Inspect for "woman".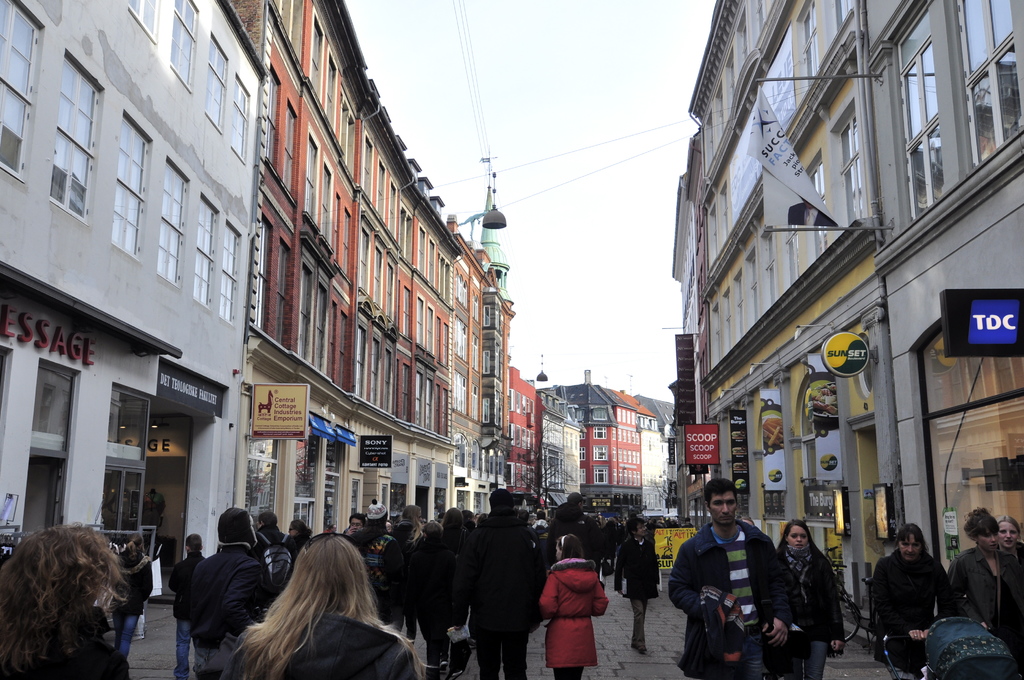
Inspection: 0,521,133,679.
